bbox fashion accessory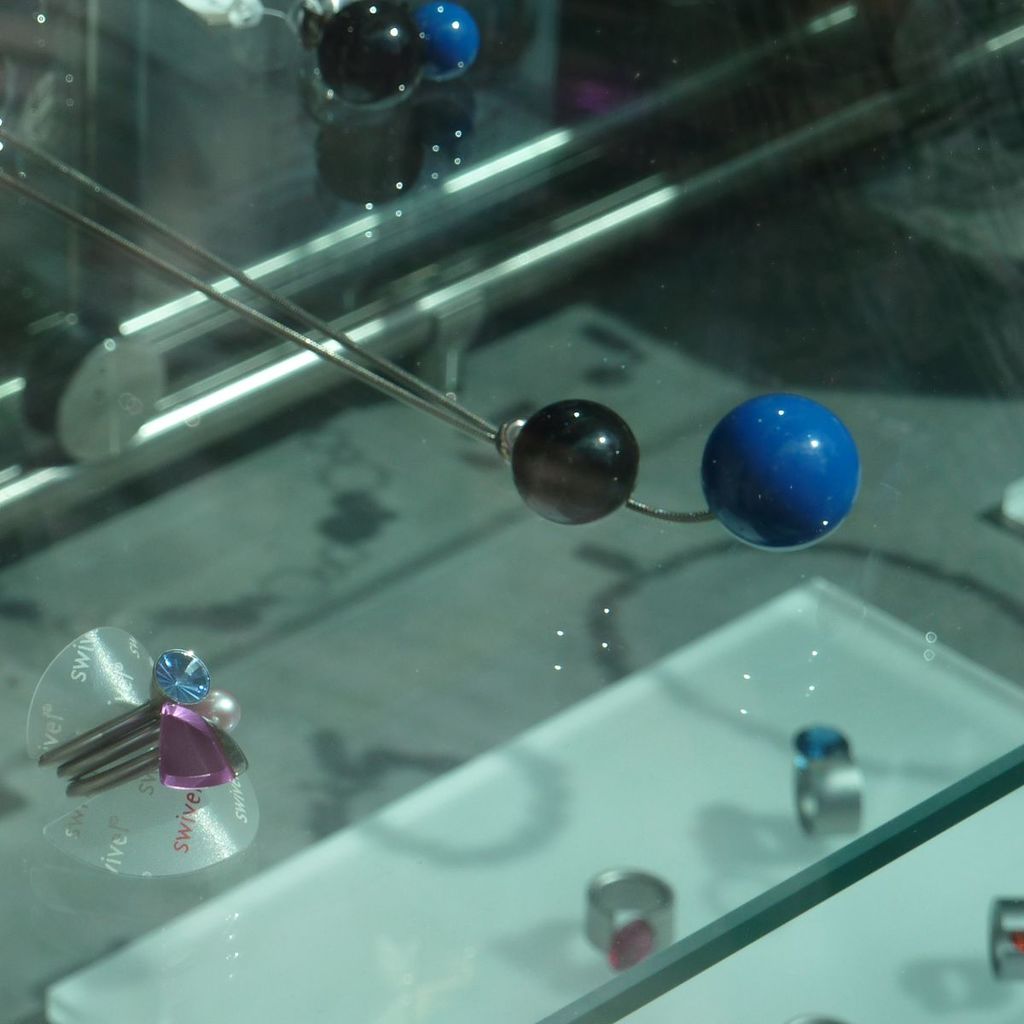
788/722/866/840
